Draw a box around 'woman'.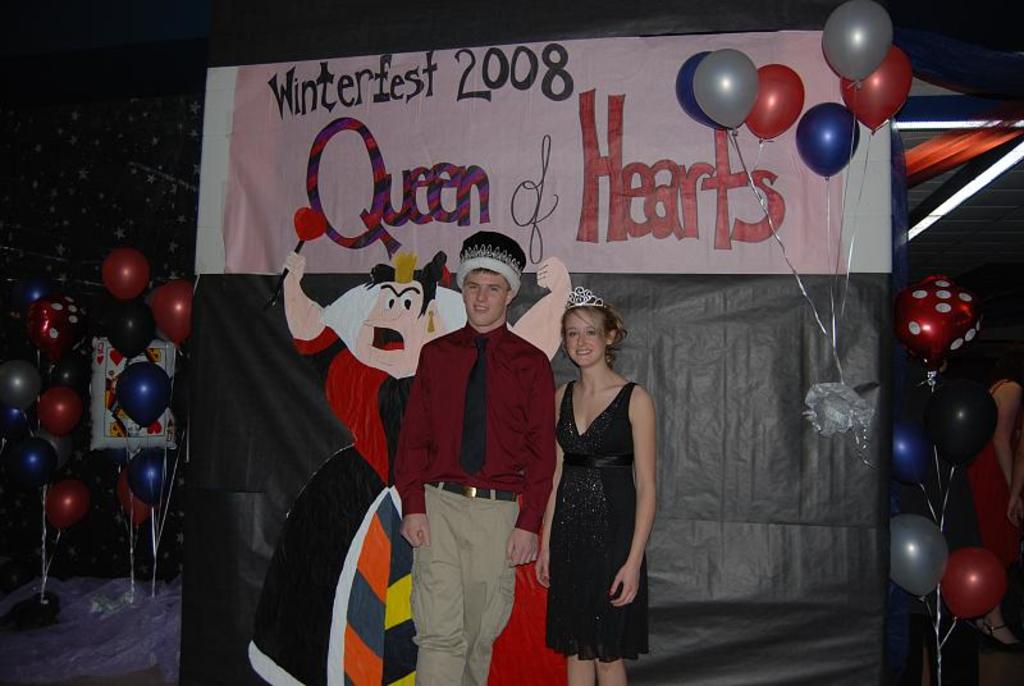
Rect(531, 276, 664, 669).
